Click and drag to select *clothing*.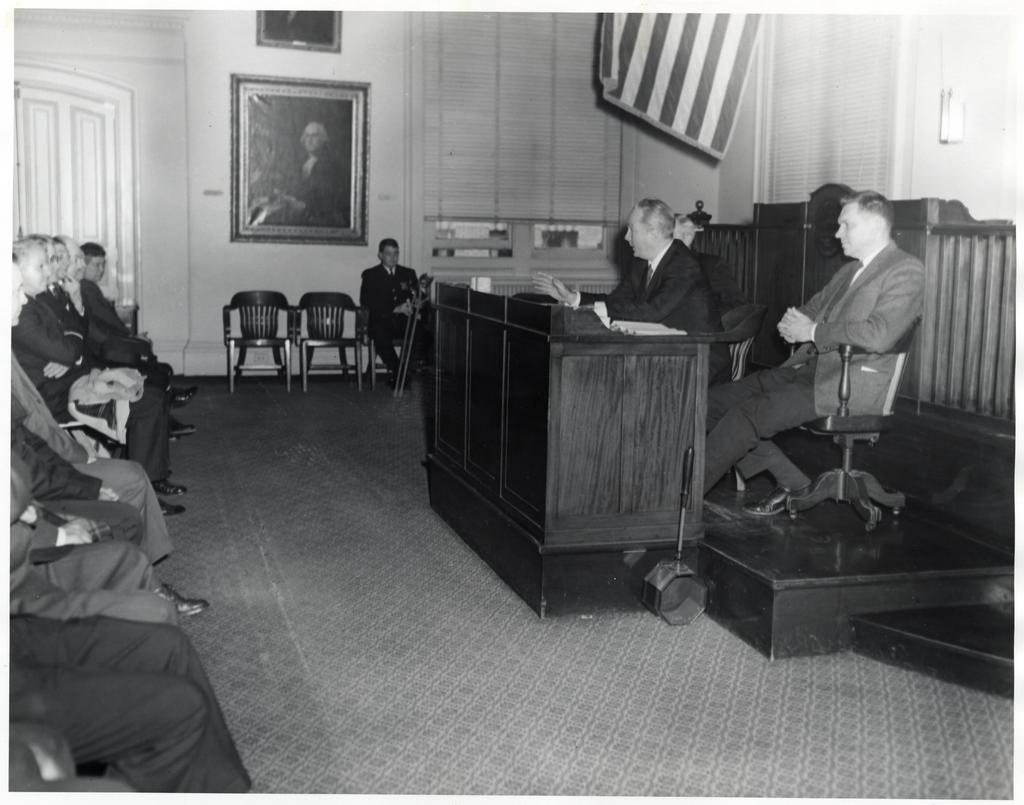
Selection: [x1=40, y1=284, x2=169, y2=430].
